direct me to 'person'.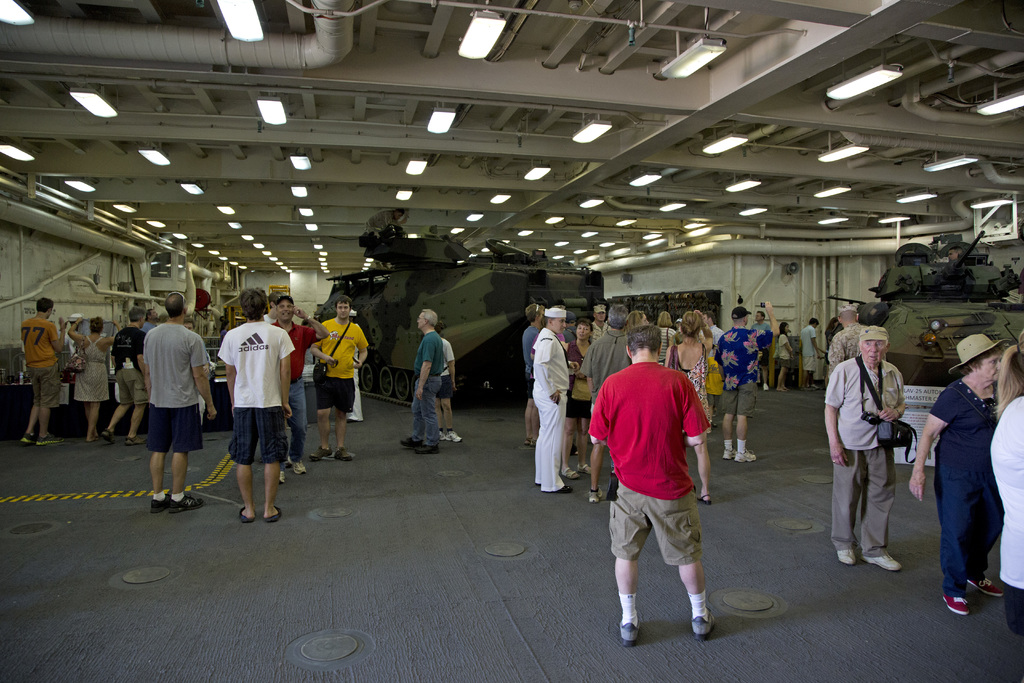
Direction: 102,298,140,446.
